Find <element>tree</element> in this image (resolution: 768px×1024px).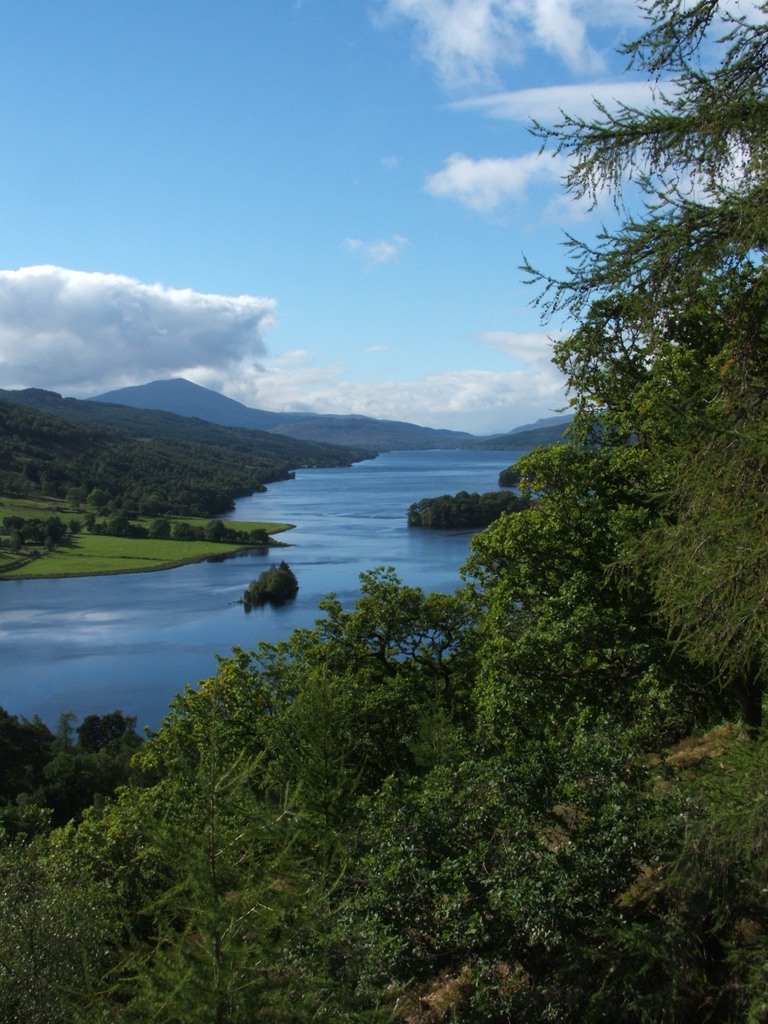
{"left": 236, "top": 527, "right": 268, "bottom": 544}.
